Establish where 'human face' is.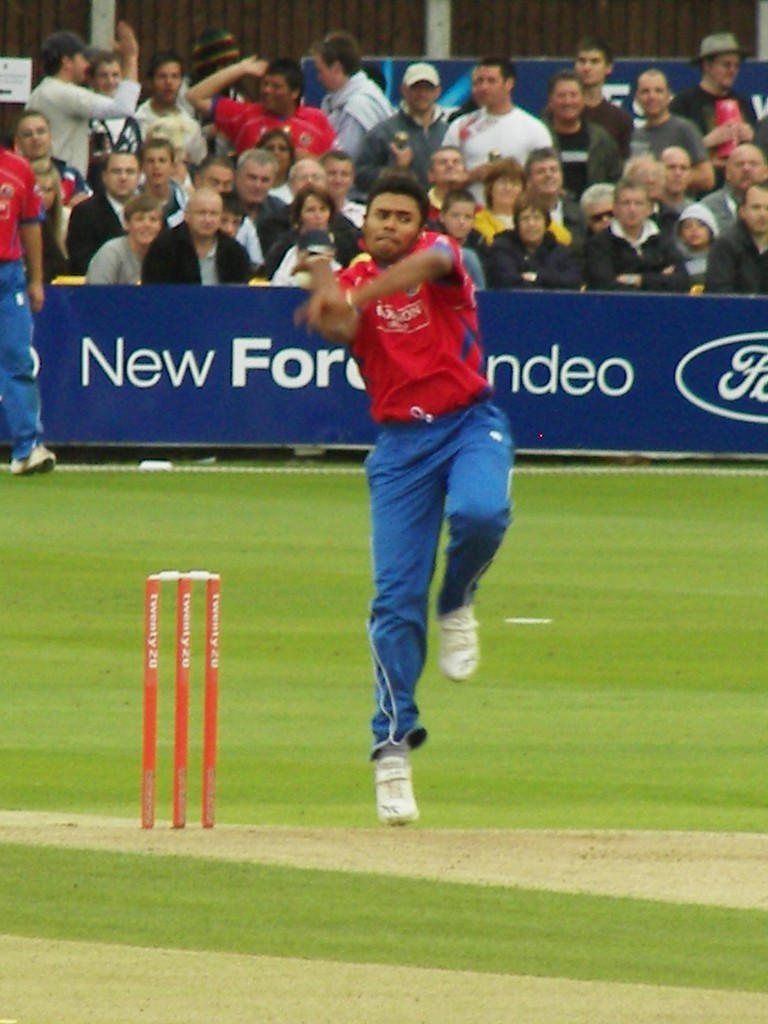
Established at pyautogui.locateOnScreen(406, 79, 436, 111).
